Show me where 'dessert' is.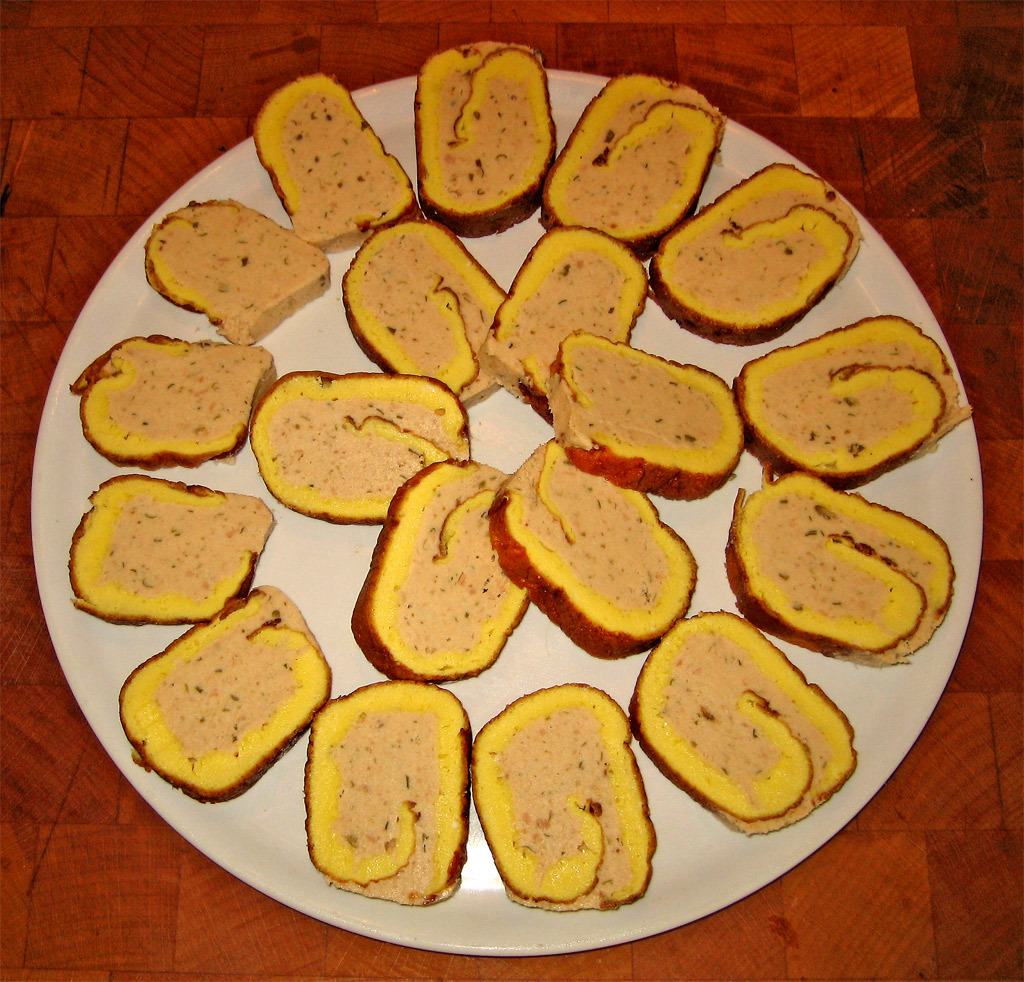
'dessert' is at crop(545, 332, 745, 494).
